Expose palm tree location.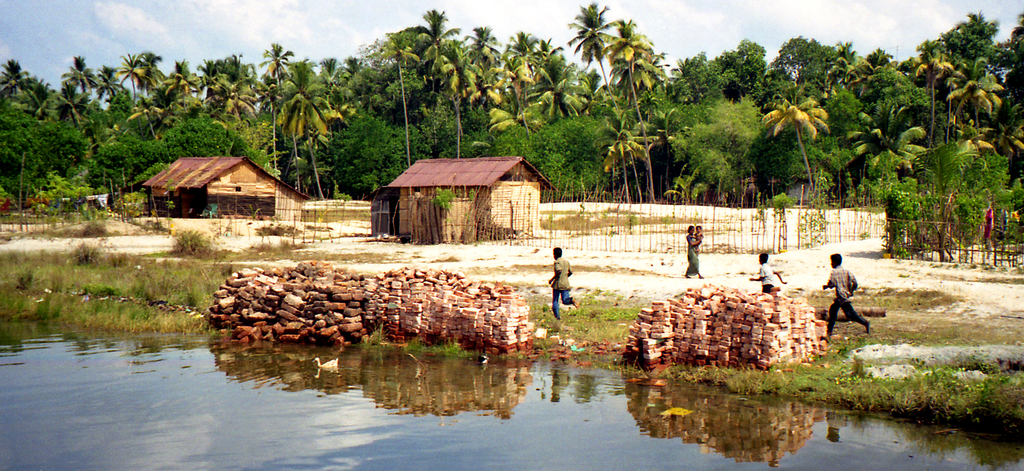
Exposed at locate(956, 65, 1000, 163).
